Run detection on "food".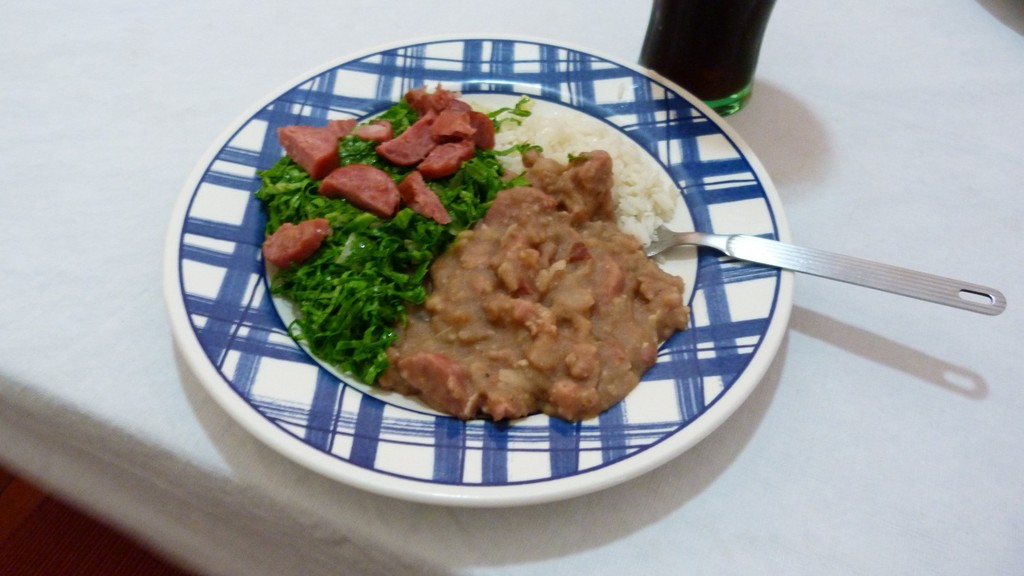
Result: l=302, t=89, r=678, b=426.
